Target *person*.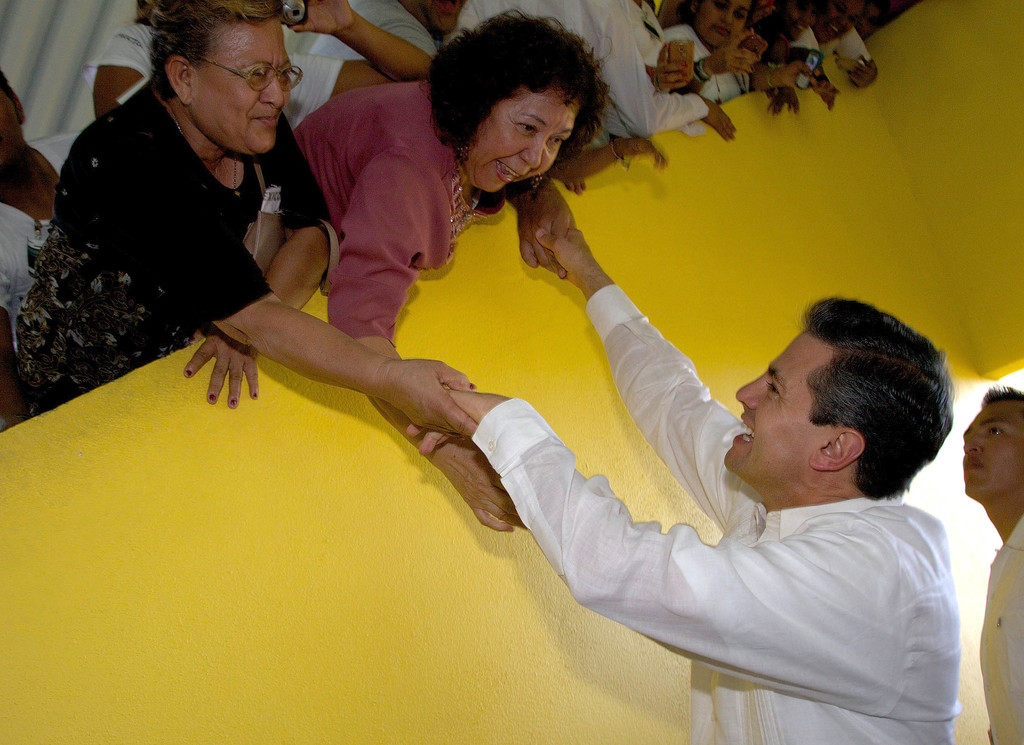
Target region: [17,0,474,430].
